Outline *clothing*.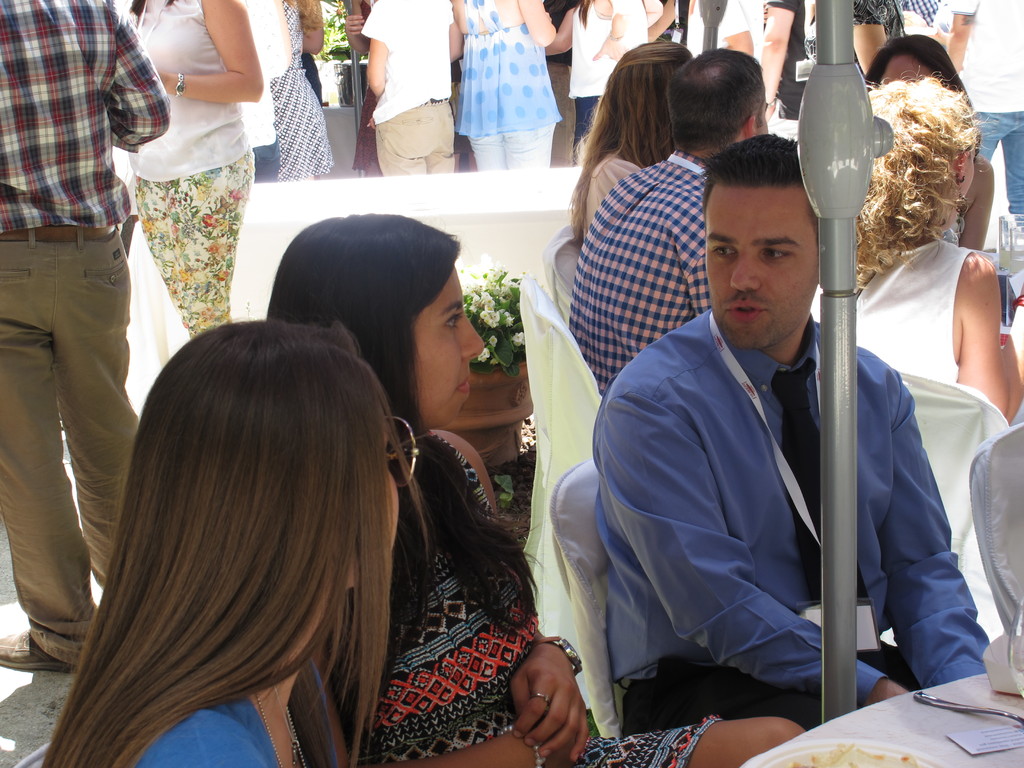
Outline: l=0, t=2, r=172, b=639.
